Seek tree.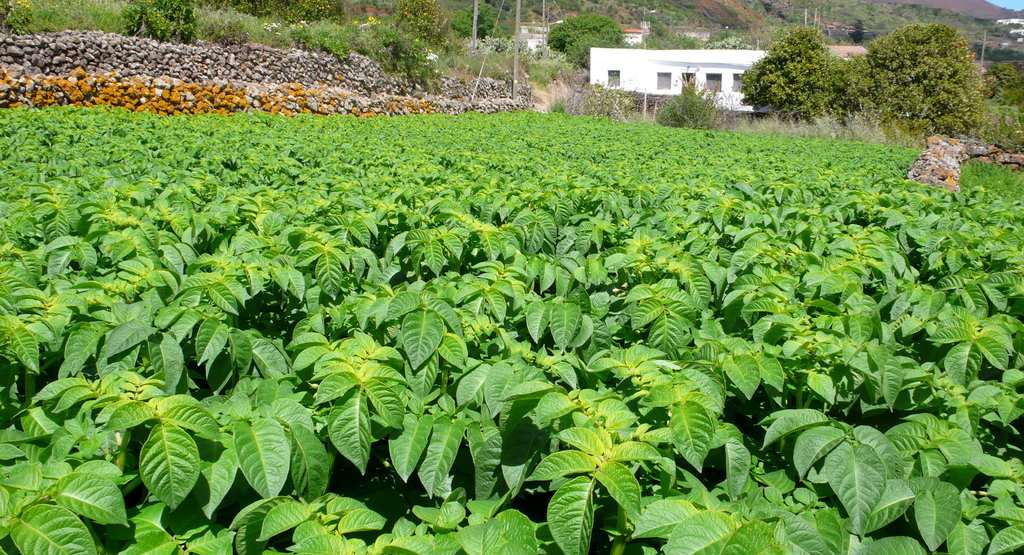
(x1=358, y1=14, x2=446, y2=100).
